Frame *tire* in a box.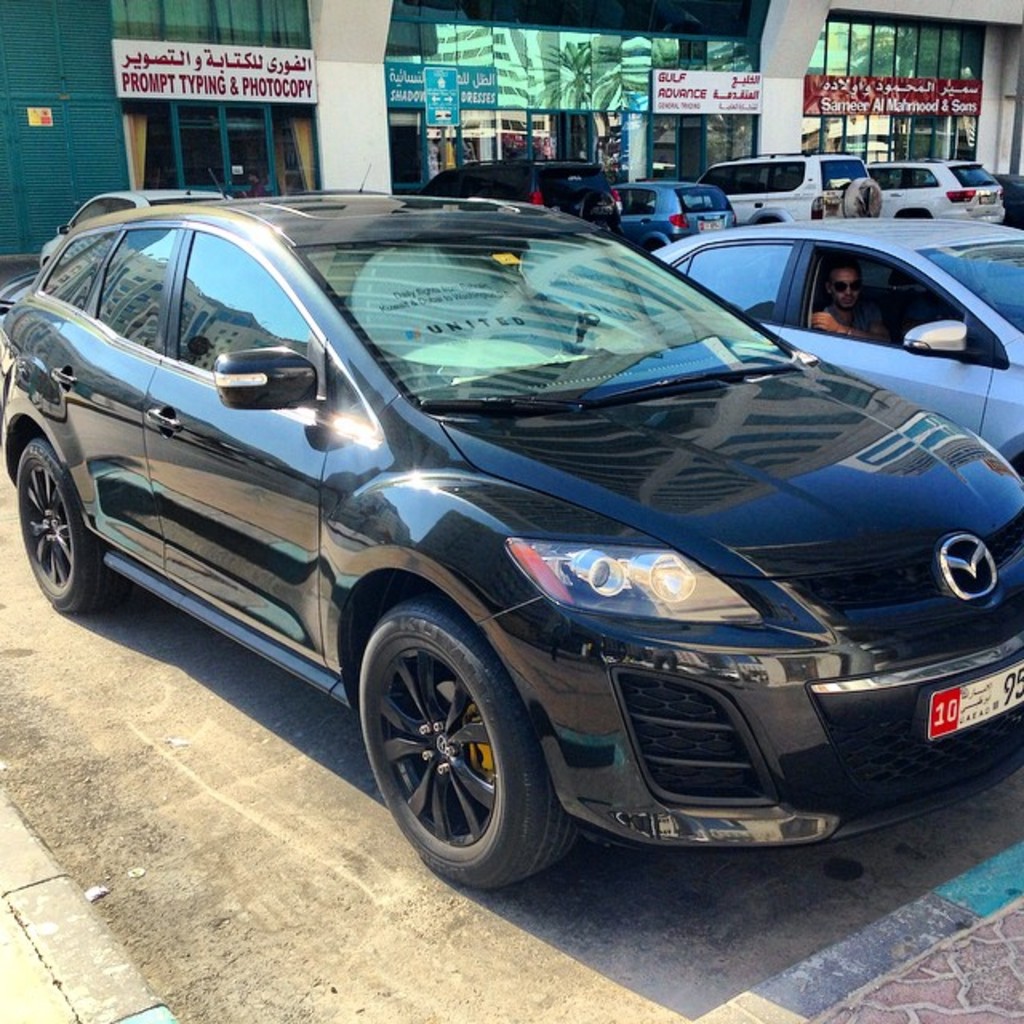
[19,438,128,613].
